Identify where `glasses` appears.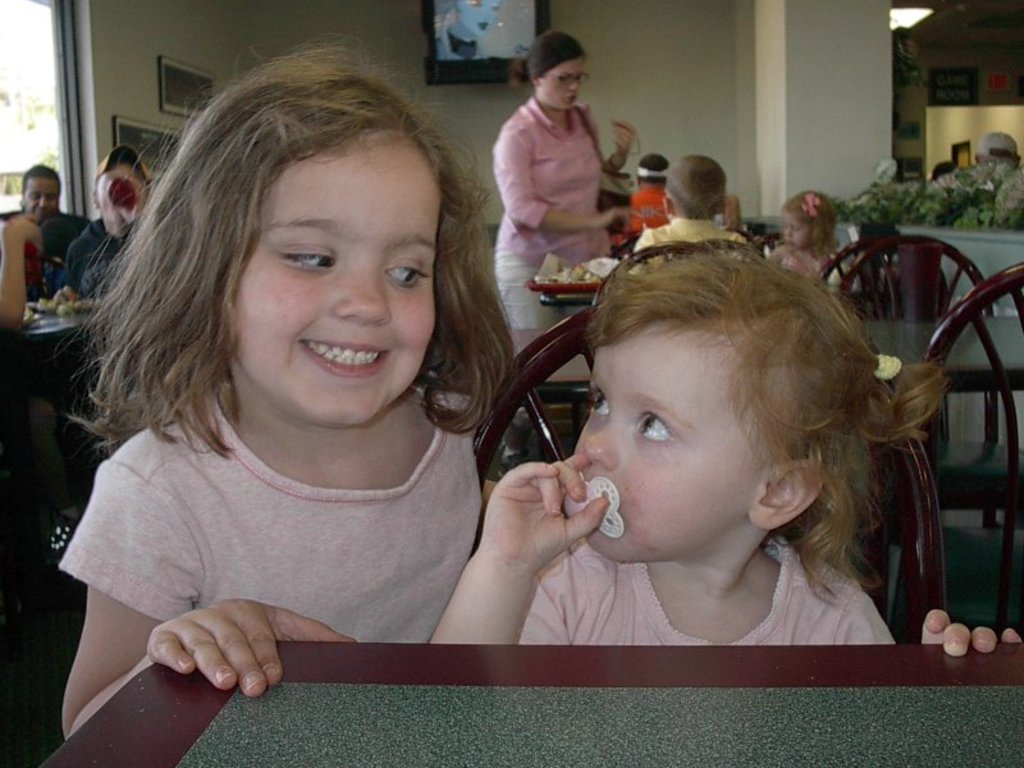
Appears at rect(548, 69, 586, 83).
